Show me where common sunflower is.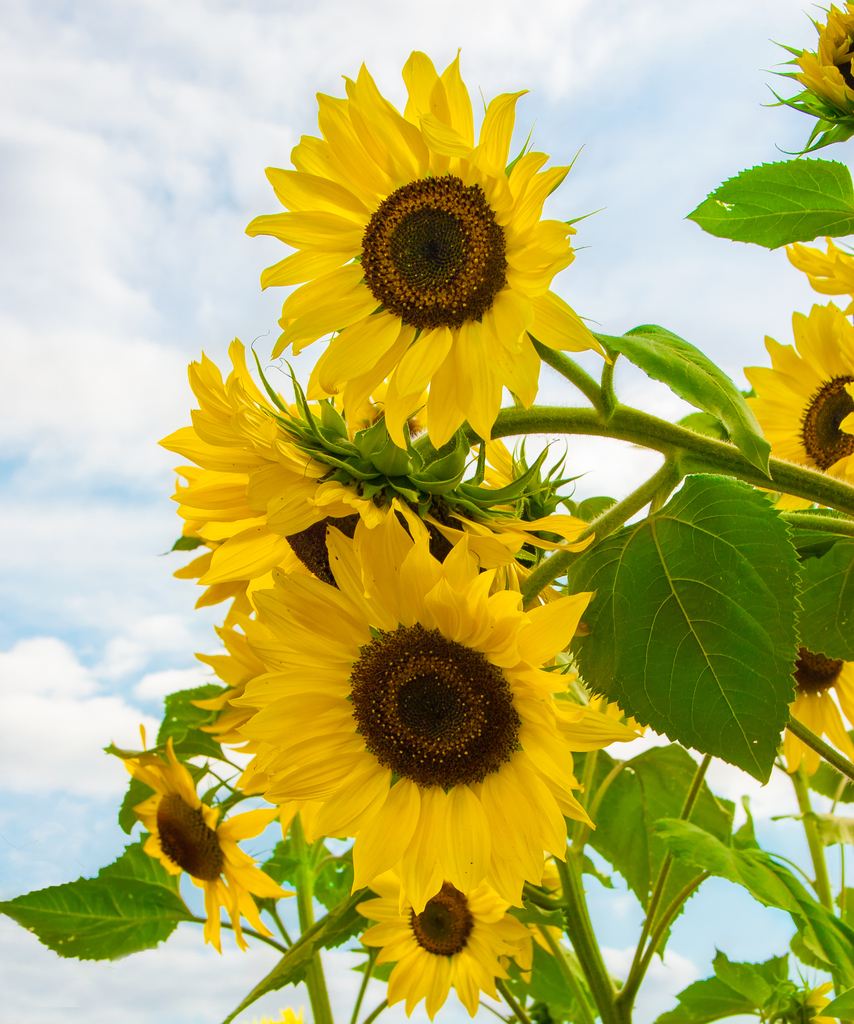
common sunflower is at (243, 49, 615, 454).
